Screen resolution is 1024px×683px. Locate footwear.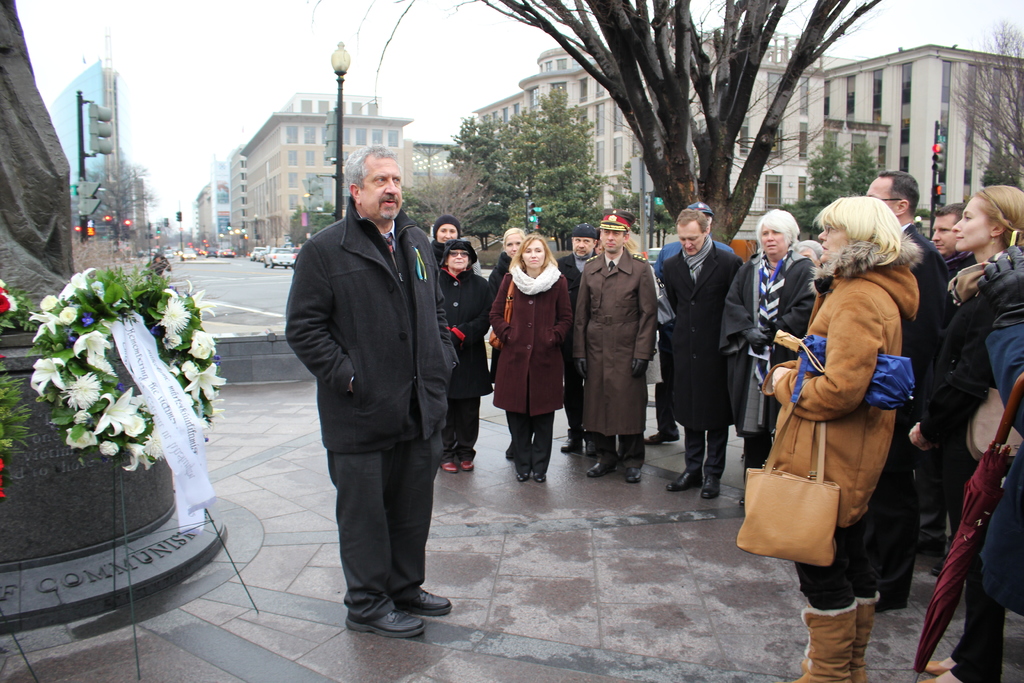
box(928, 539, 957, 583).
